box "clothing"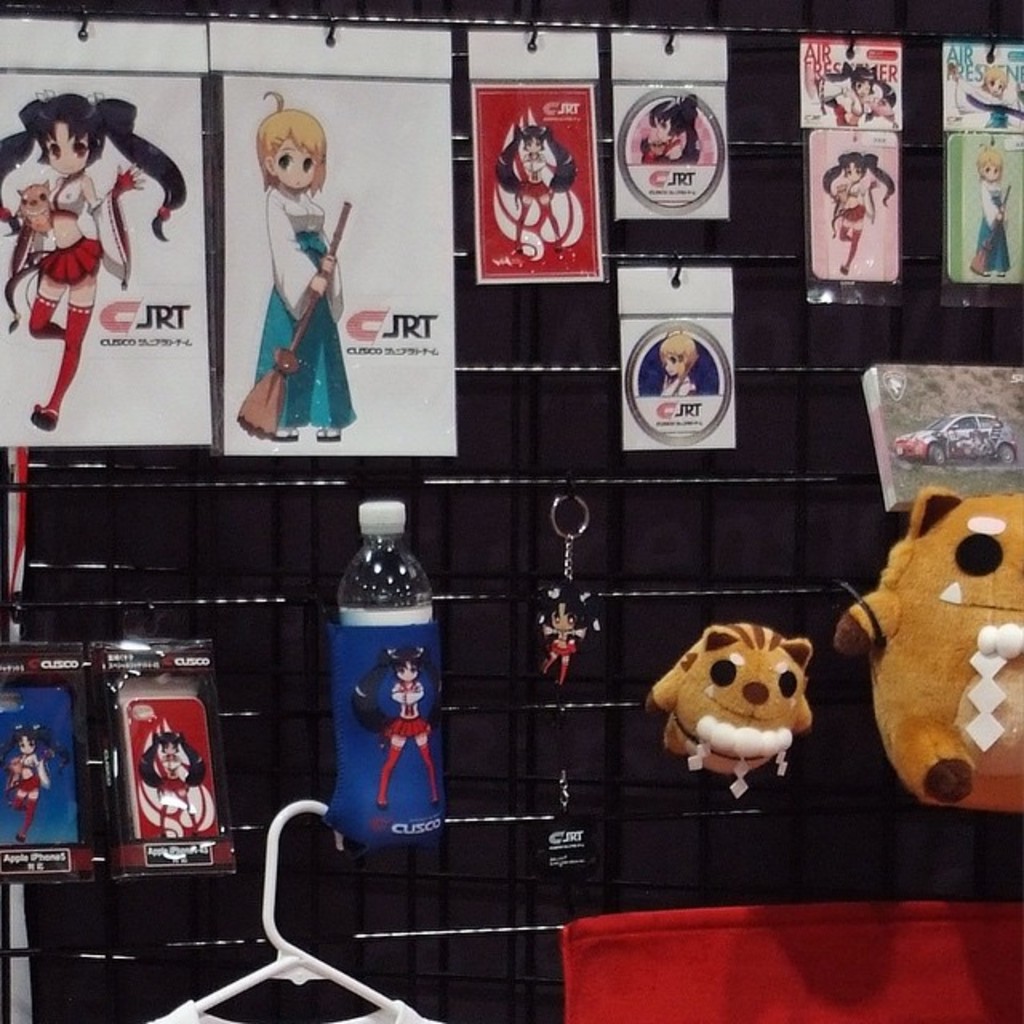
<box>974,174,1014,277</box>
